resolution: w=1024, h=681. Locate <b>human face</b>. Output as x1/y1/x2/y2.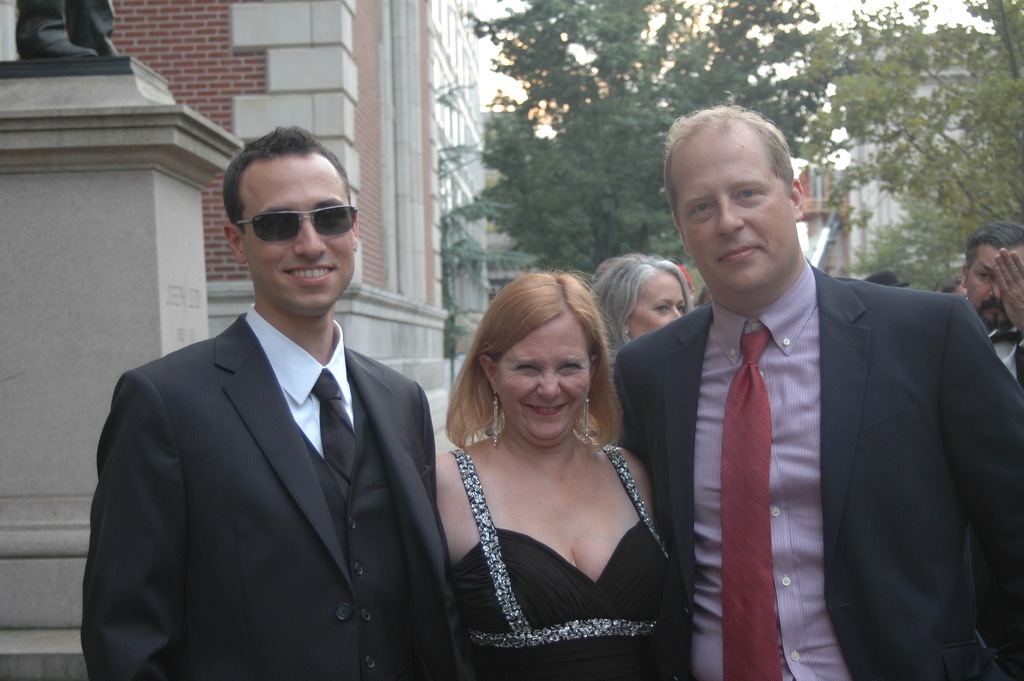
496/314/590/448.
